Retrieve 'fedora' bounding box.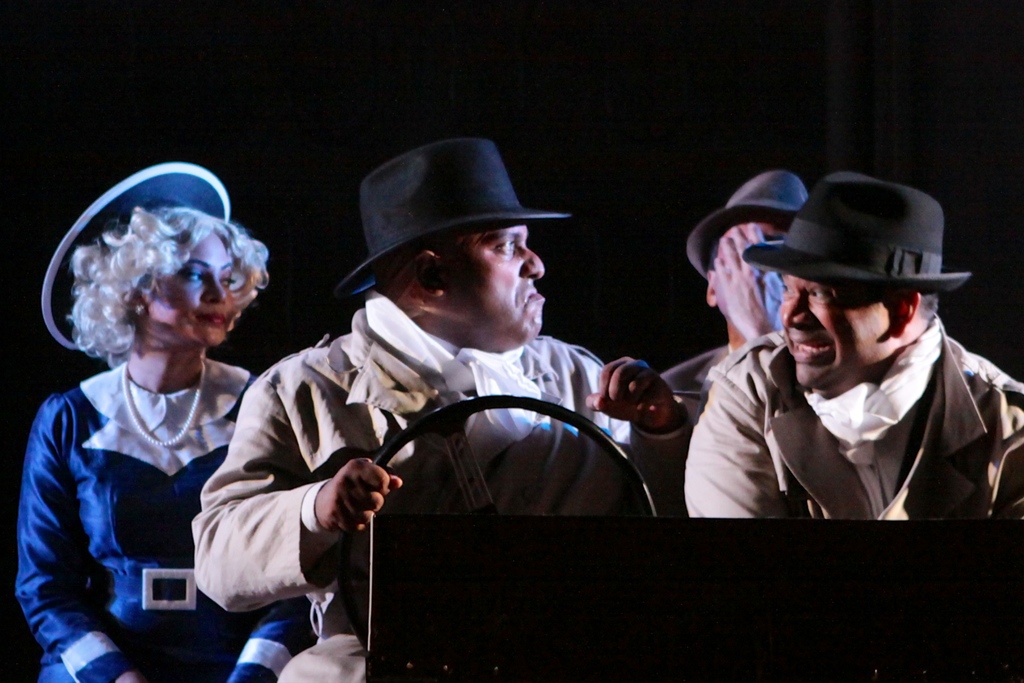
Bounding box: (681, 162, 819, 276).
